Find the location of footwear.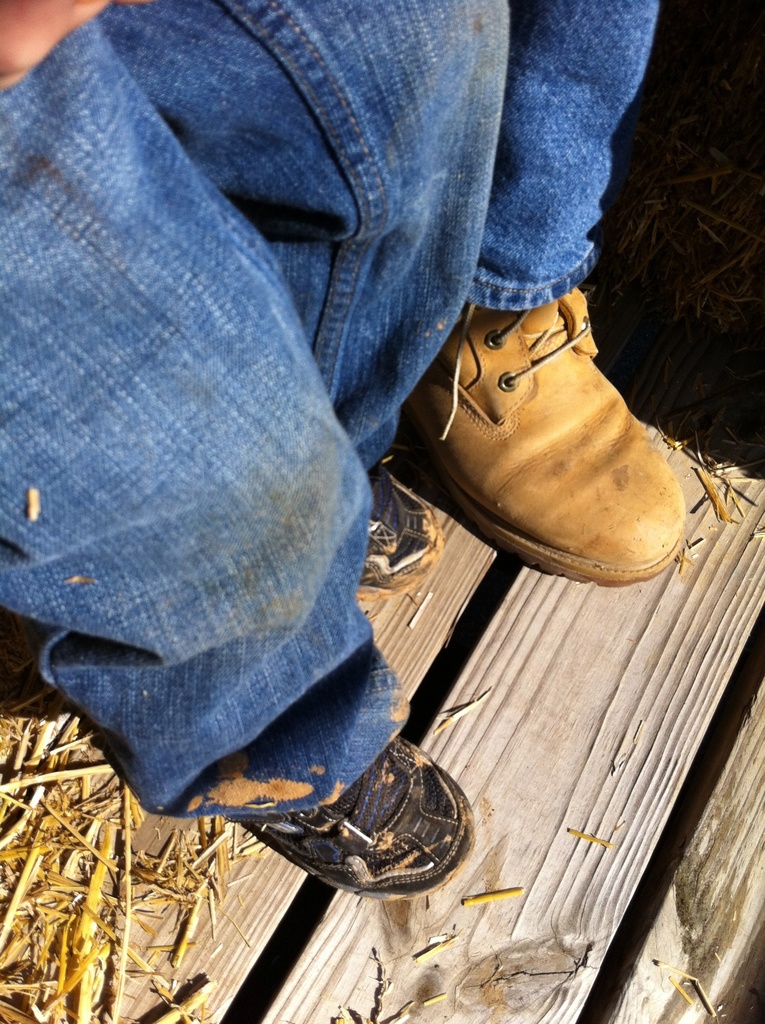
Location: locate(396, 302, 688, 586).
